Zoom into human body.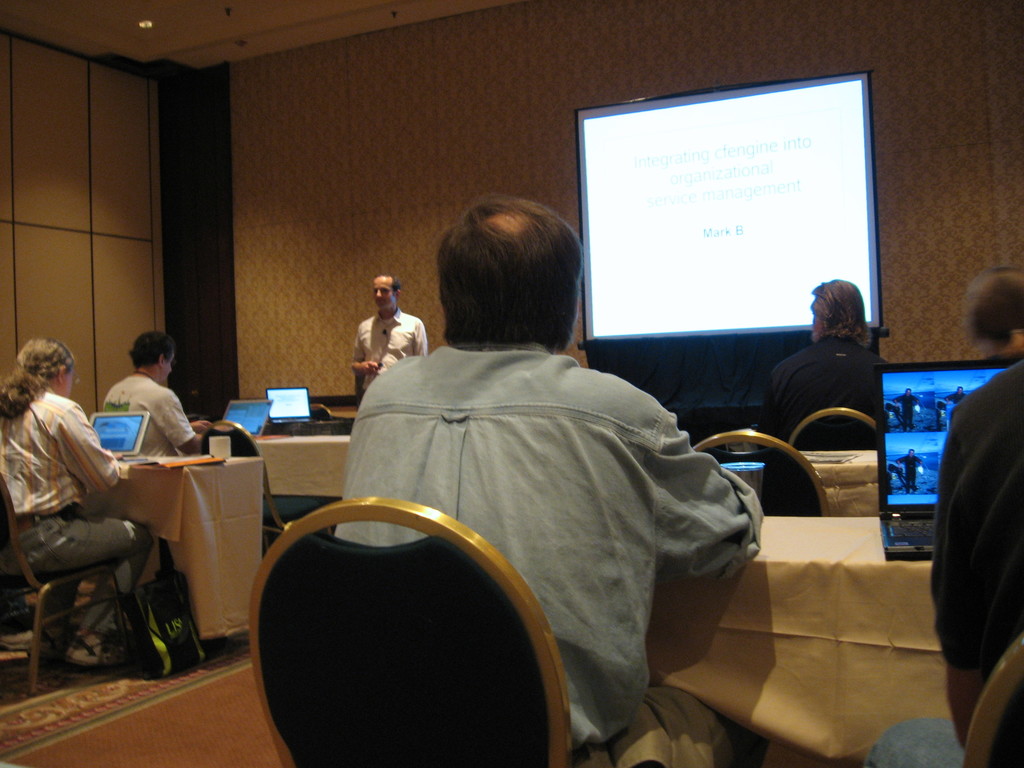
Zoom target: (x1=892, y1=384, x2=918, y2=429).
